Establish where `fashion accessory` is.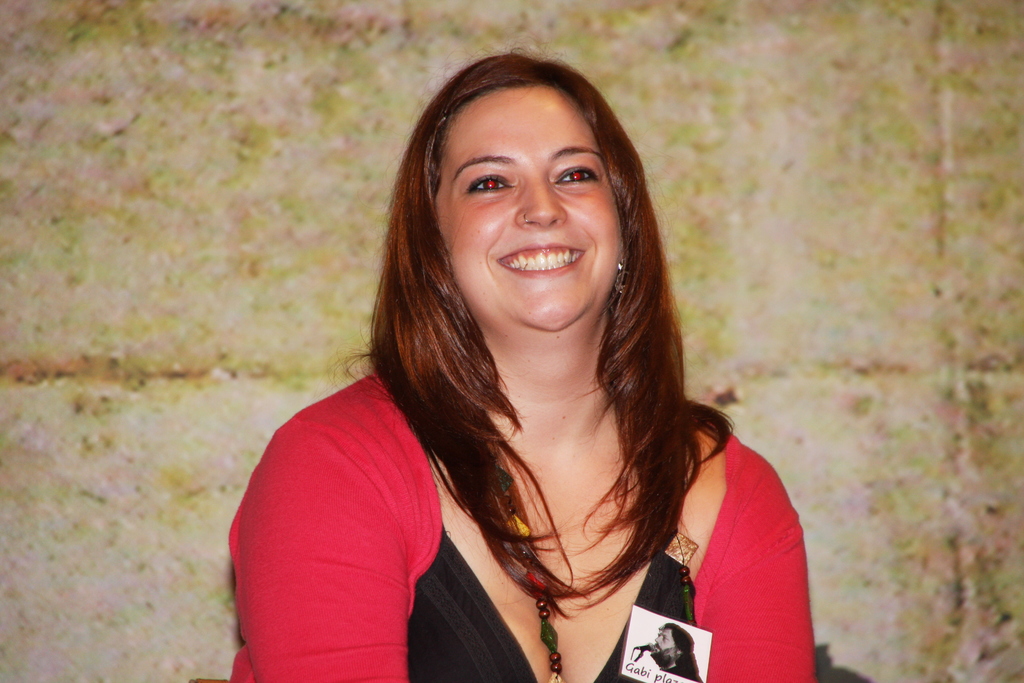
Established at <region>519, 212, 529, 222</region>.
